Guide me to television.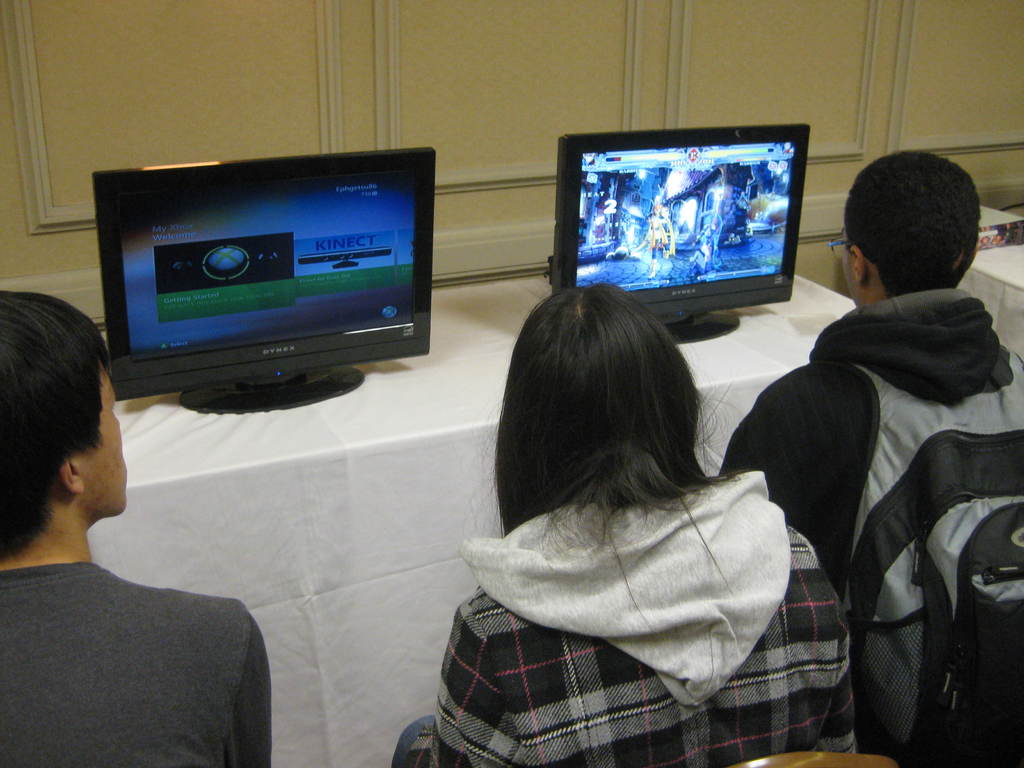
Guidance: [x1=545, y1=123, x2=810, y2=344].
